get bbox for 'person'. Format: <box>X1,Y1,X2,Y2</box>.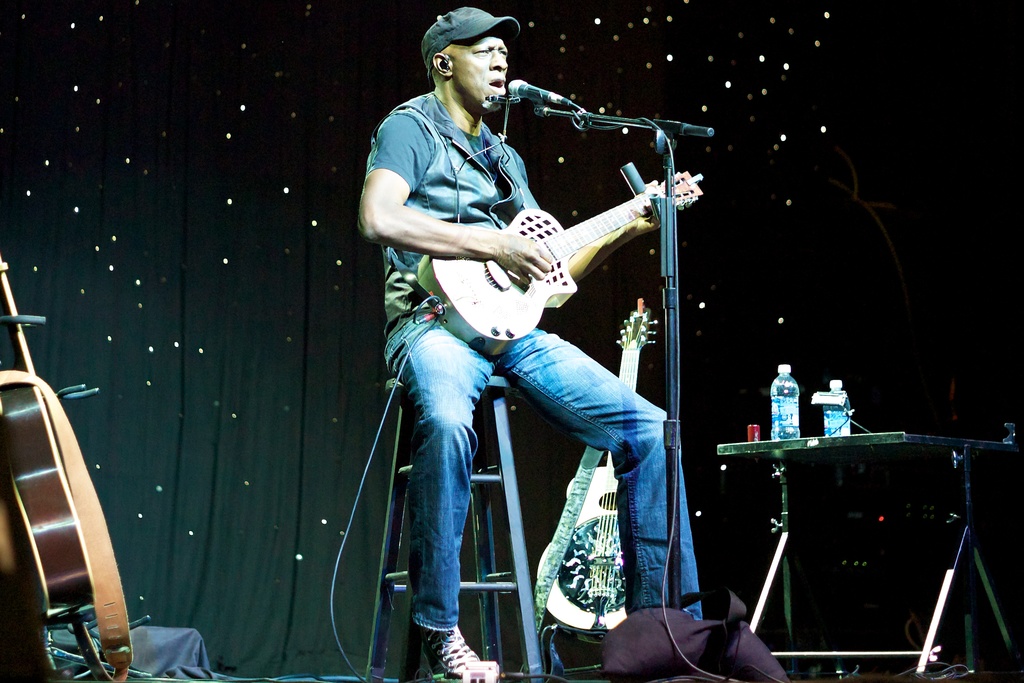
<box>355,0,704,682</box>.
